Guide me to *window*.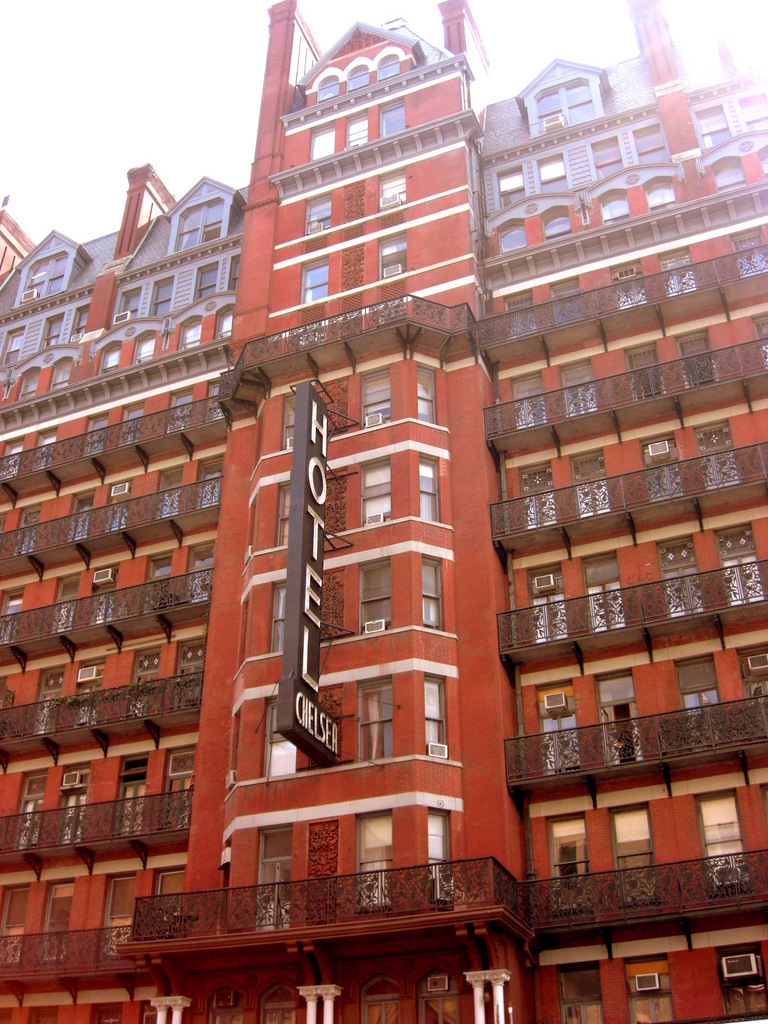
Guidance: [left=418, top=553, right=446, bottom=630].
